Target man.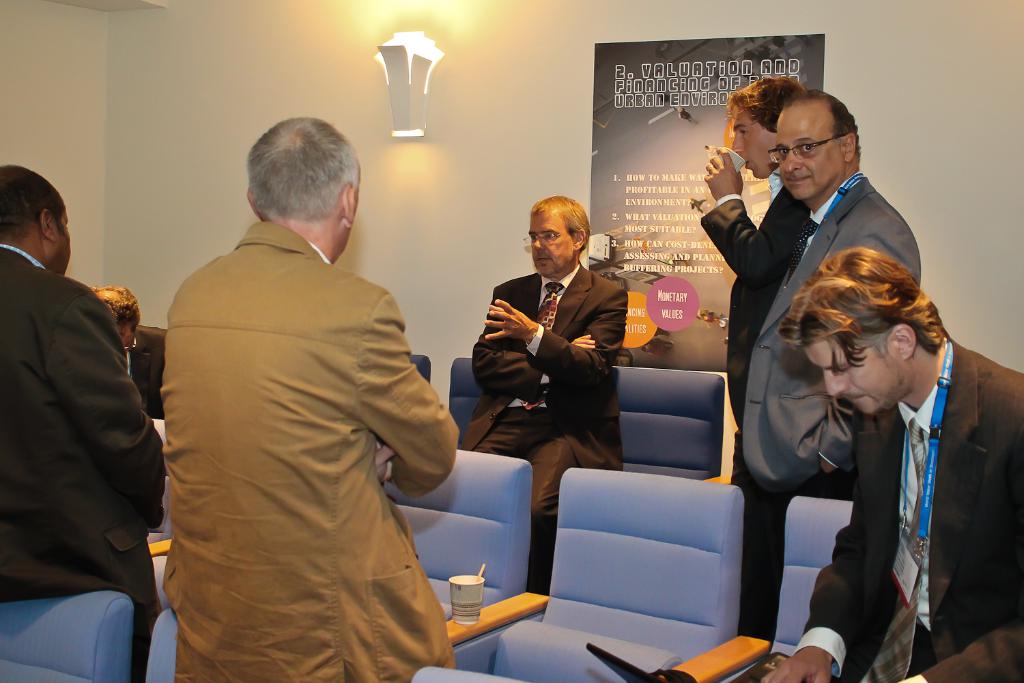
Target region: {"left": 454, "top": 194, "right": 624, "bottom": 596}.
